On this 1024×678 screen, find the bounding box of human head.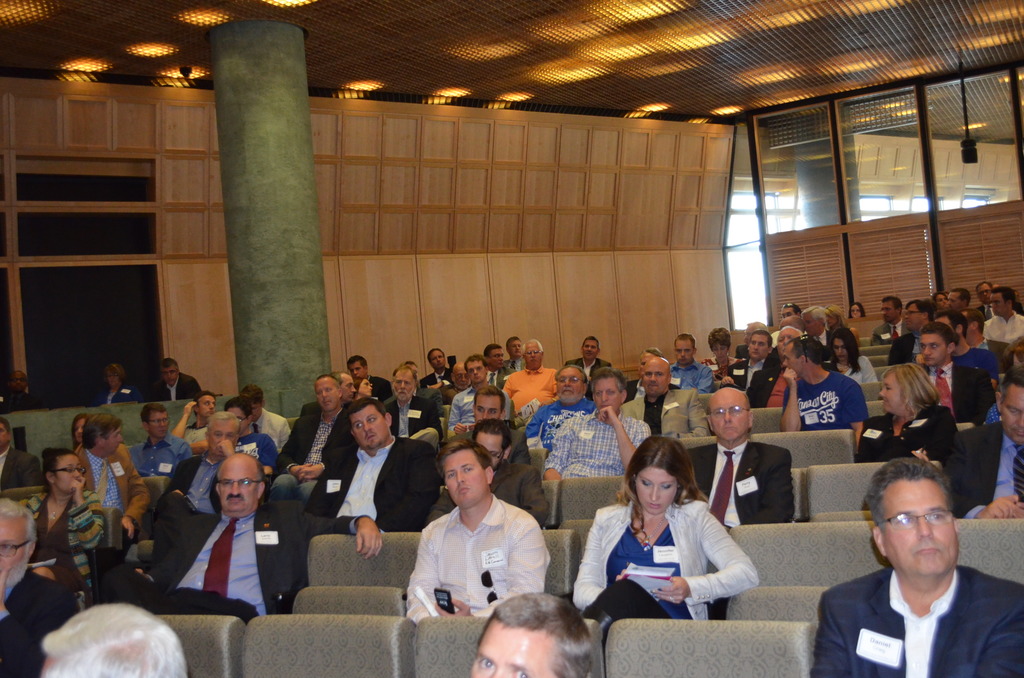
Bounding box: <bbox>930, 302, 968, 337</bbox>.
